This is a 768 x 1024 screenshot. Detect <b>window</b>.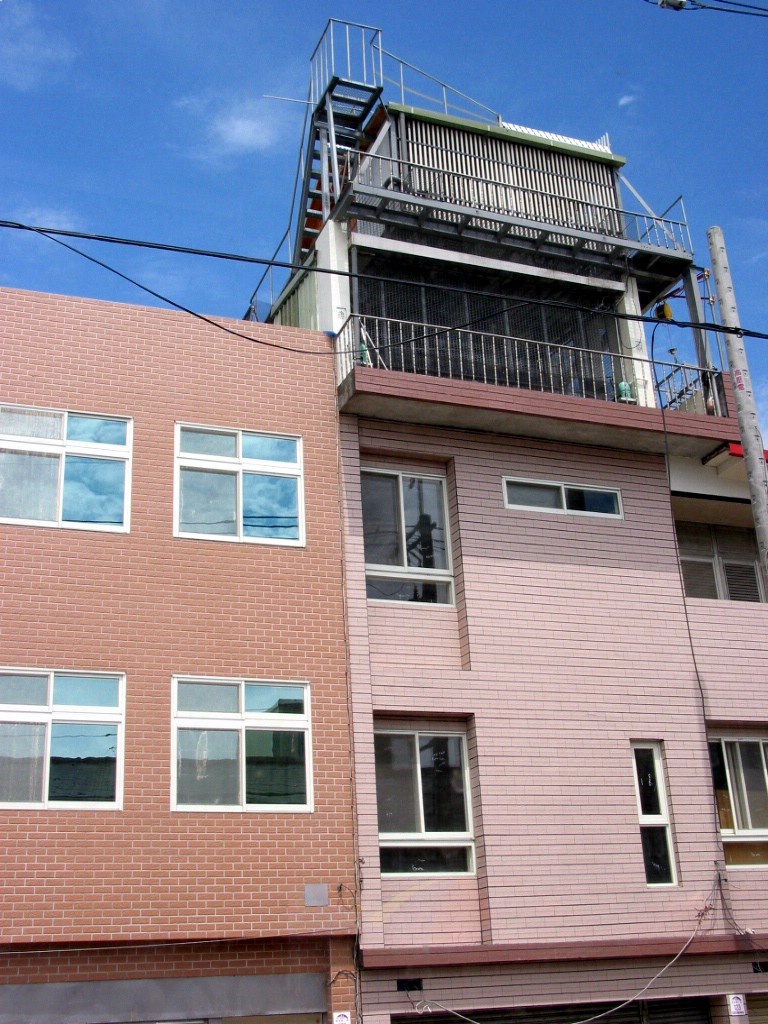
{"left": 360, "top": 467, "right": 449, "bottom": 604}.
